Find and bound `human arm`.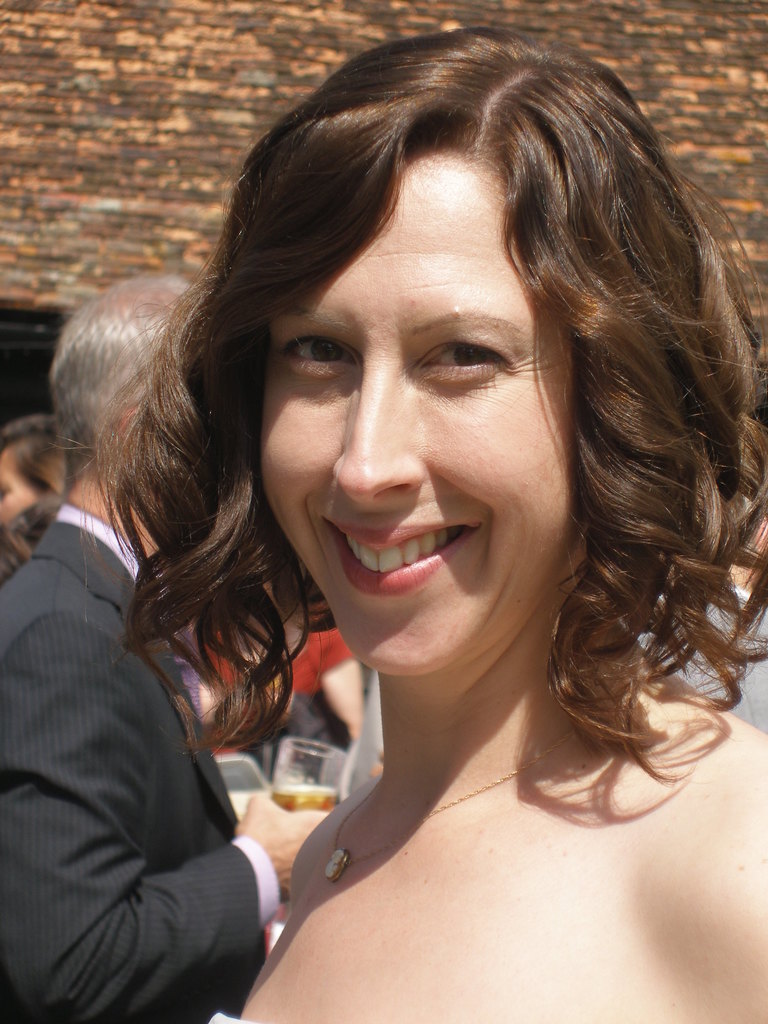
Bound: l=33, t=582, r=308, b=1009.
